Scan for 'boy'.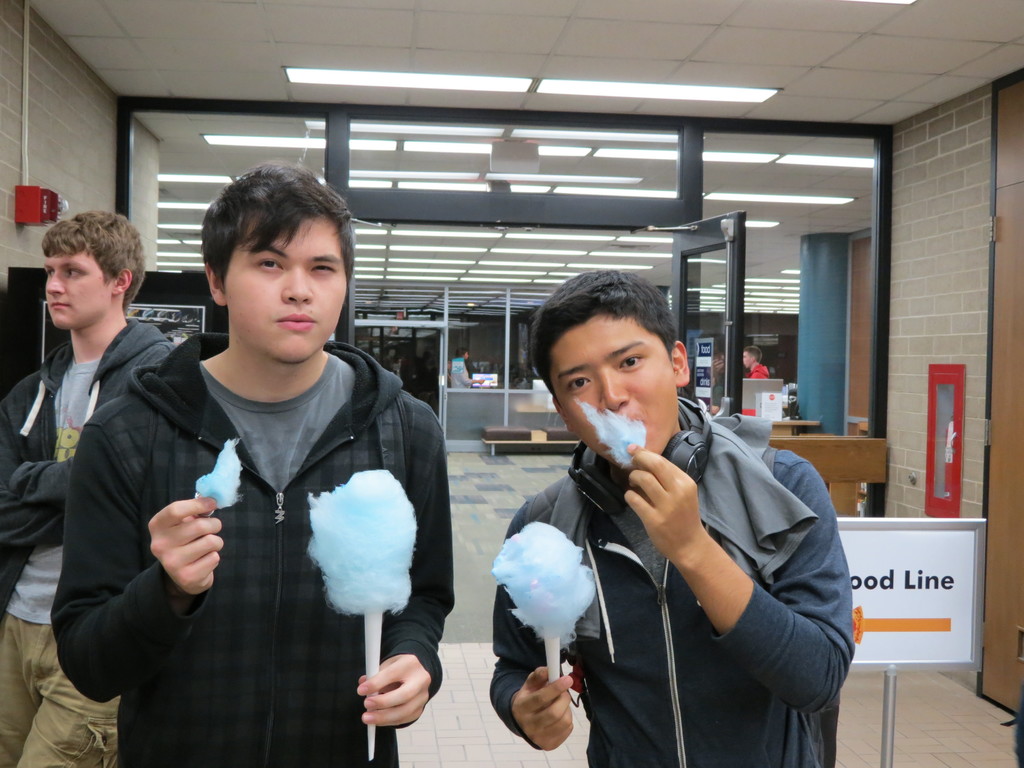
Scan result: bbox=(29, 165, 452, 743).
